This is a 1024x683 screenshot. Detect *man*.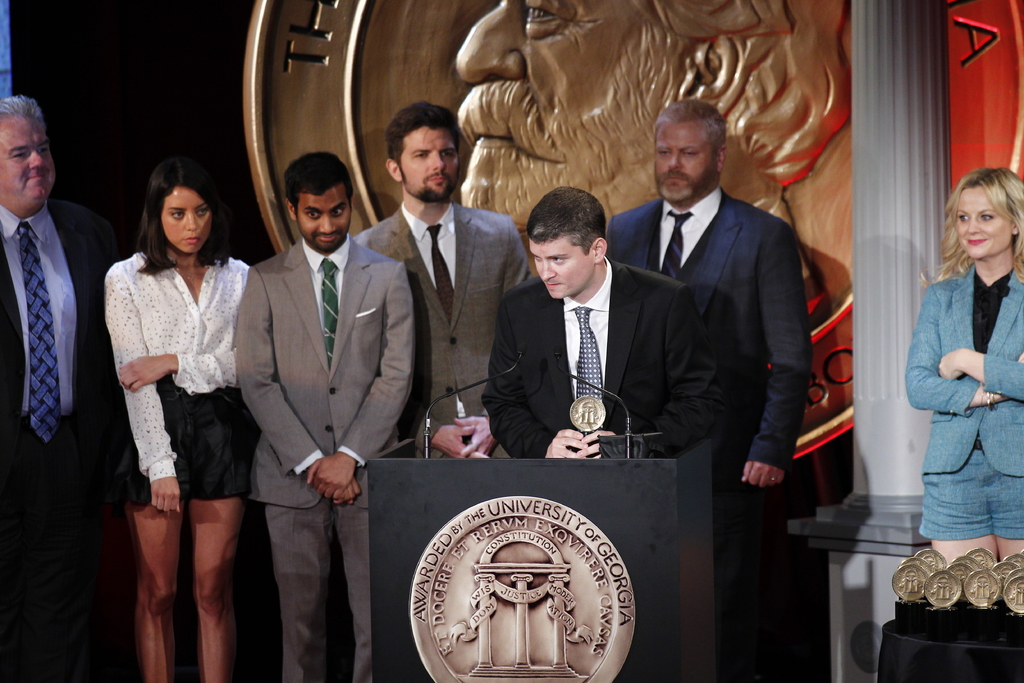
box(484, 185, 722, 453).
